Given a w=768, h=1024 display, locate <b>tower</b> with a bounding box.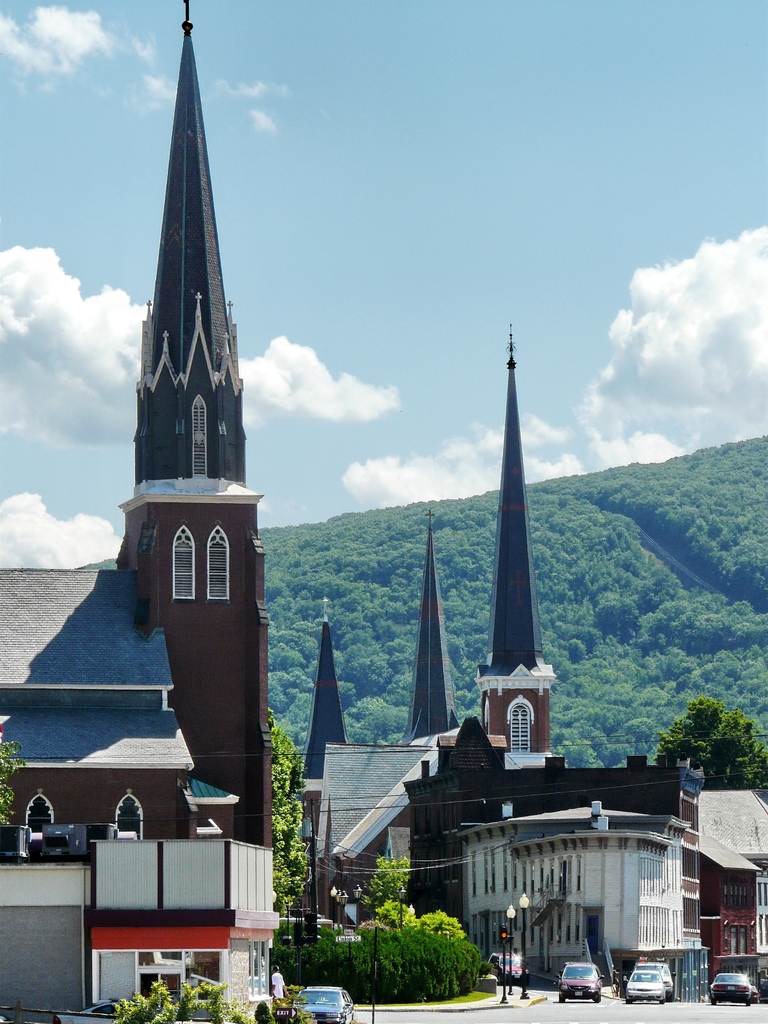
Located: 397 503 455 753.
